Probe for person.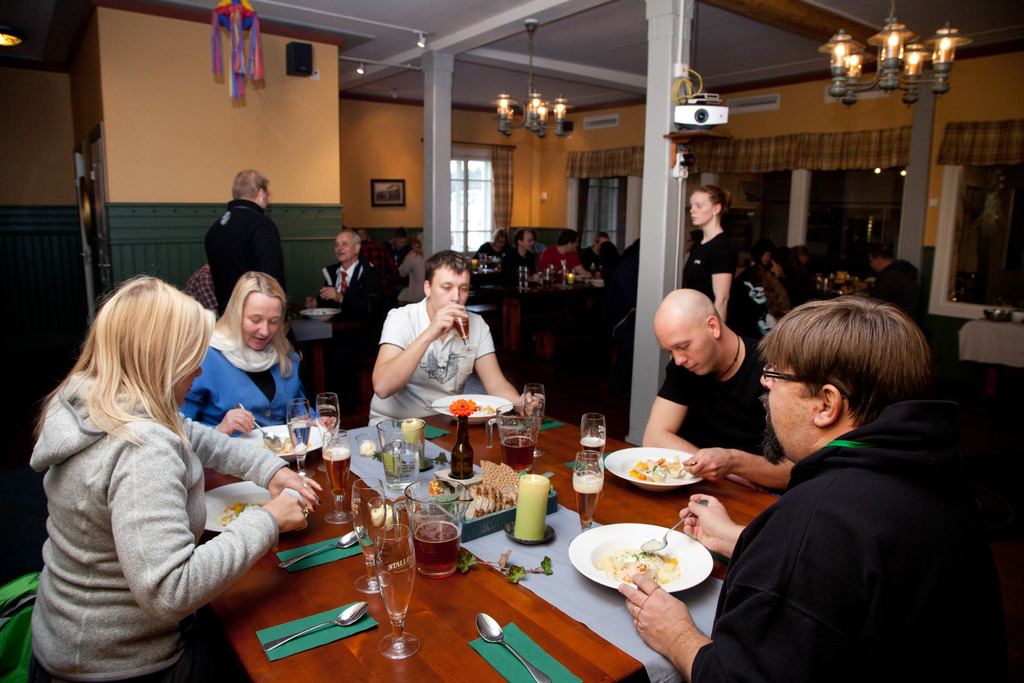
Probe result: pyautogui.locateOnScreen(395, 231, 428, 305).
